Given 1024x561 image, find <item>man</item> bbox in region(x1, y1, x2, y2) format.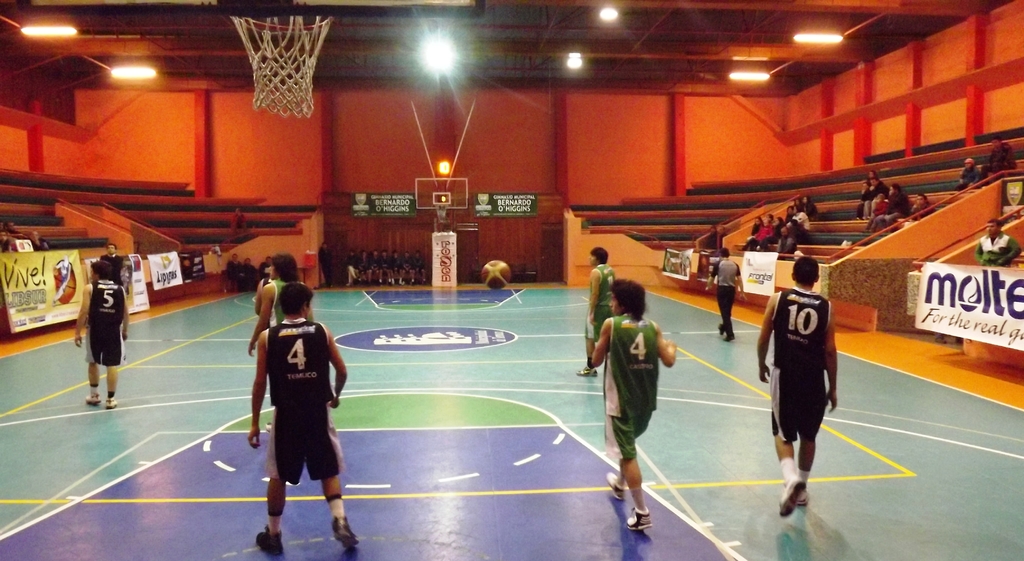
region(70, 262, 127, 406).
